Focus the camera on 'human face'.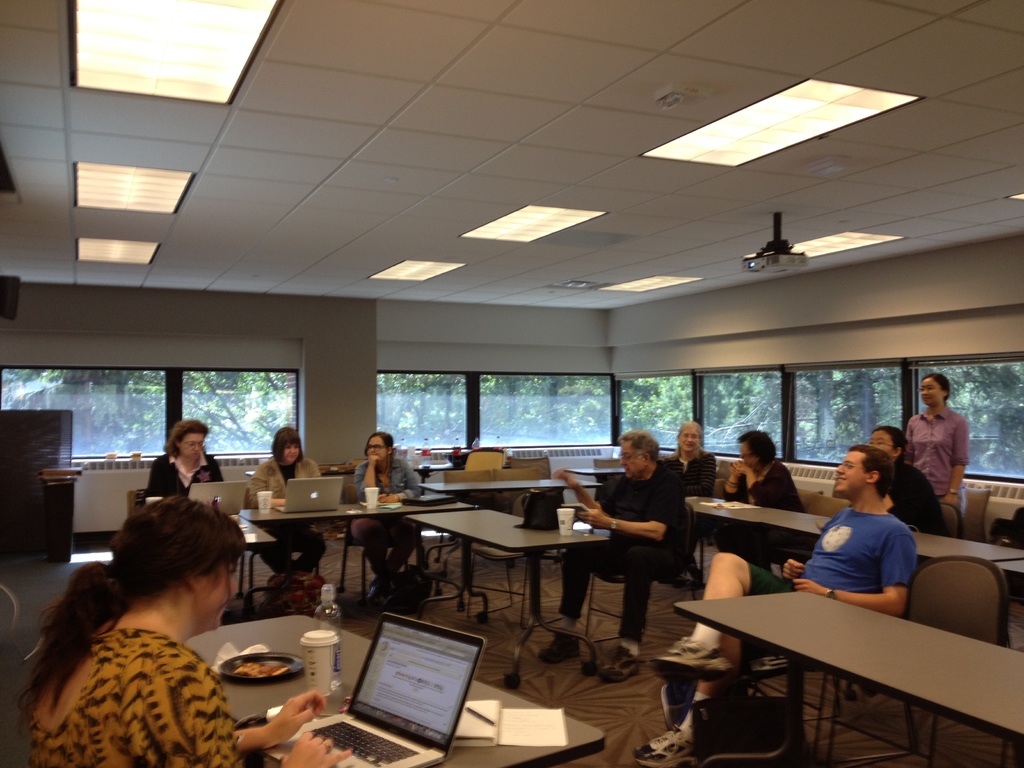
Focus region: (left=178, top=436, right=204, bottom=459).
